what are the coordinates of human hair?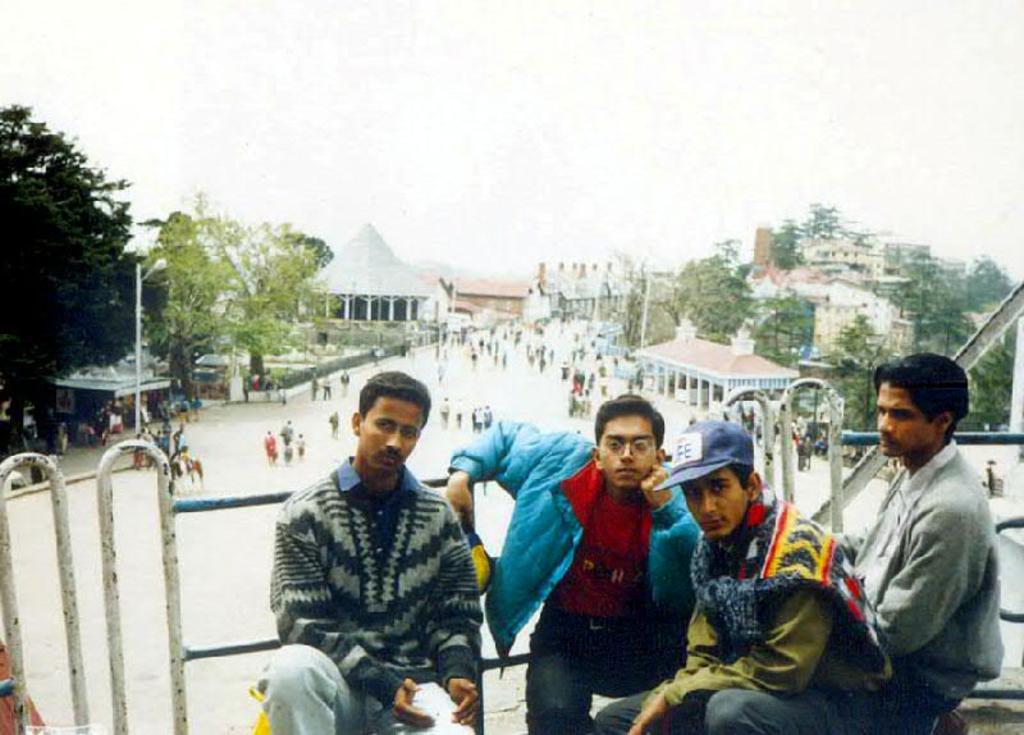
rect(358, 369, 435, 424).
